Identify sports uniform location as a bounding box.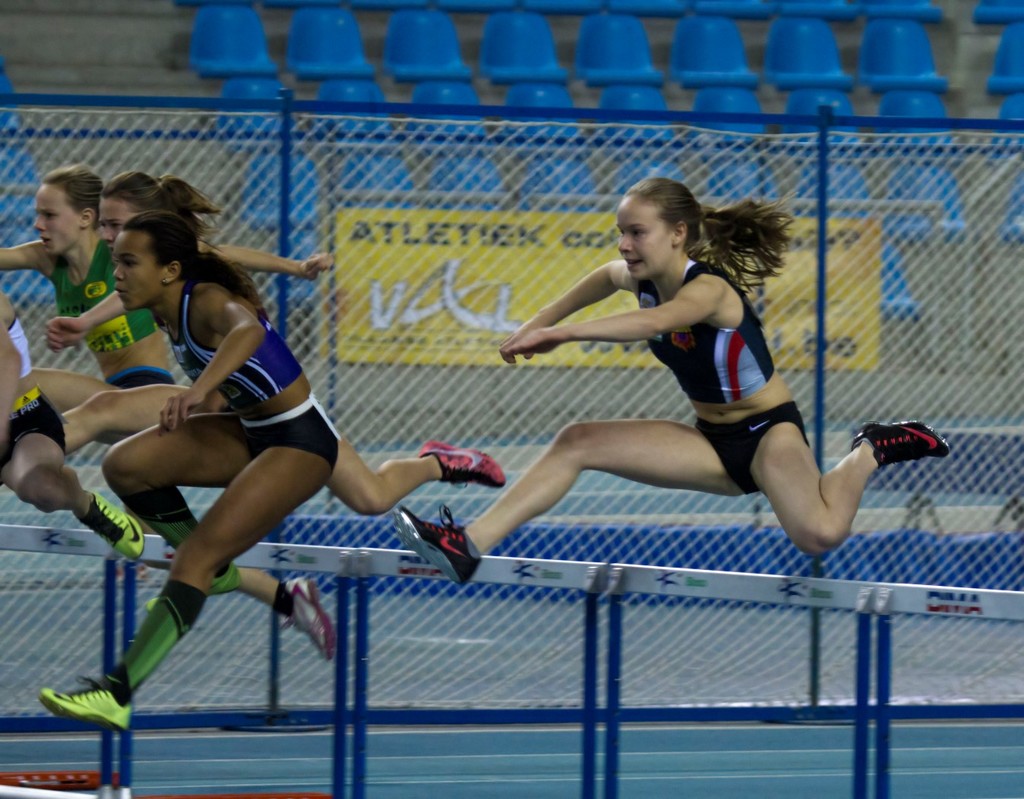
[x1=54, y1=228, x2=166, y2=348].
